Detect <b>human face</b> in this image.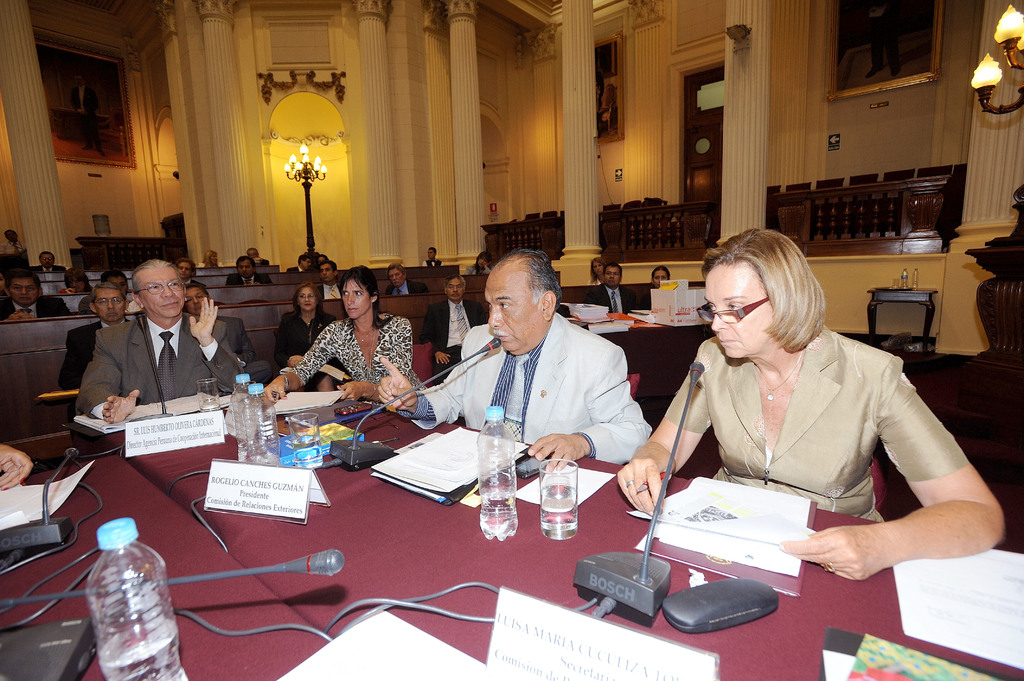
Detection: {"x1": 93, "y1": 291, "x2": 124, "y2": 324}.
